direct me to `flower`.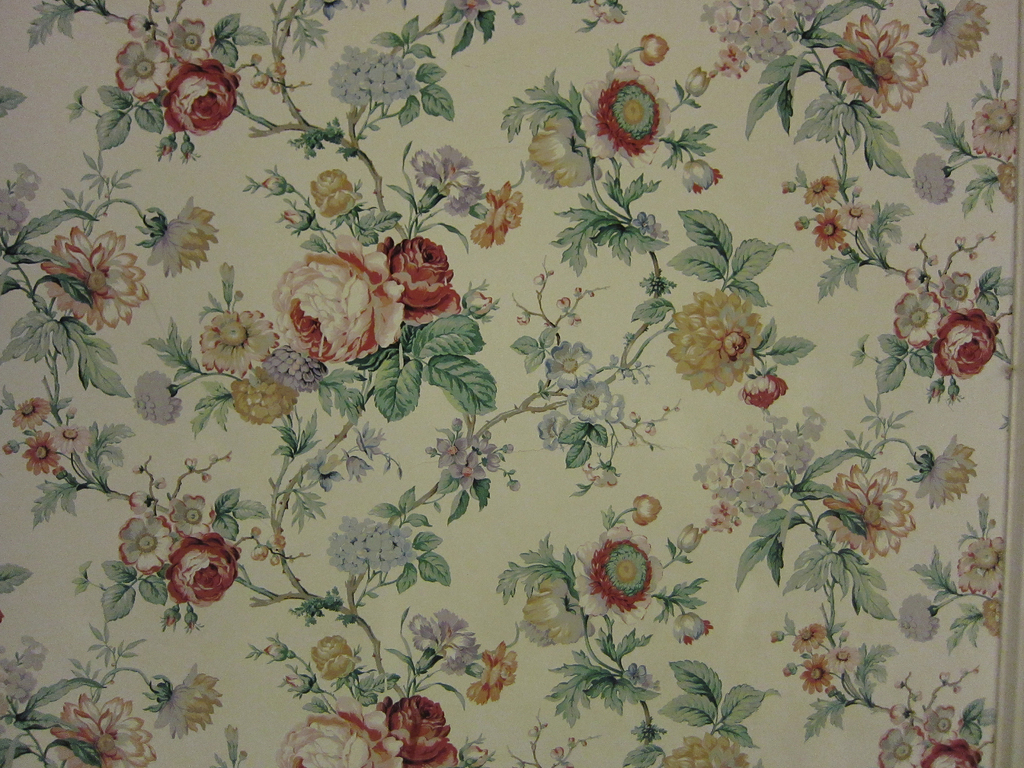
Direction: left=634, top=208, right=660, bottom=236.
